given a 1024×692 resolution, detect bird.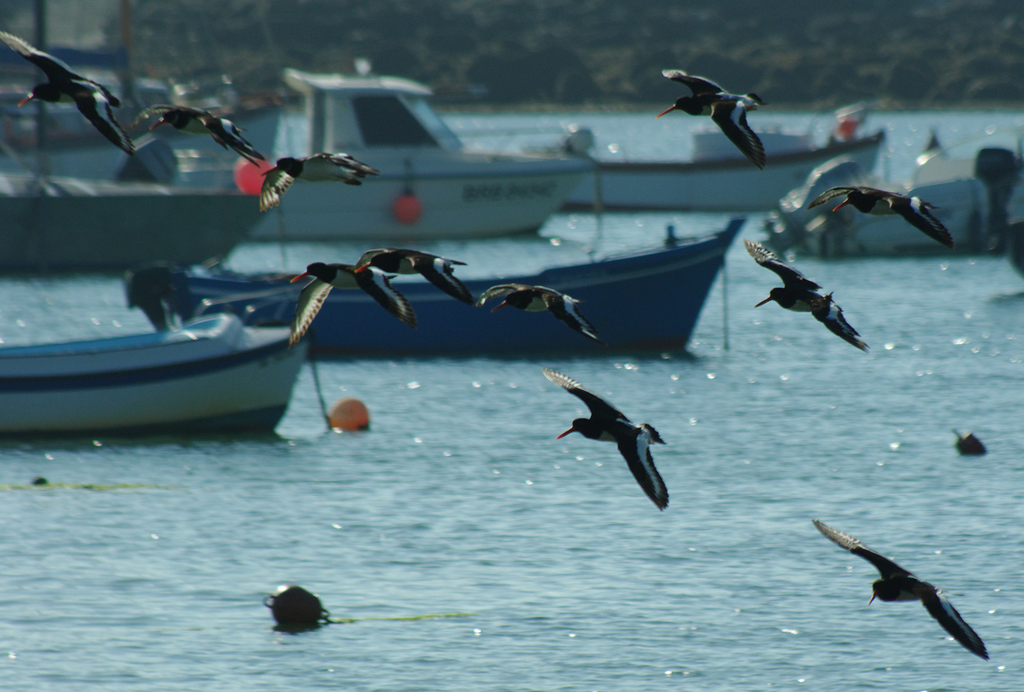
select_region(744, 241, 870, 351).
